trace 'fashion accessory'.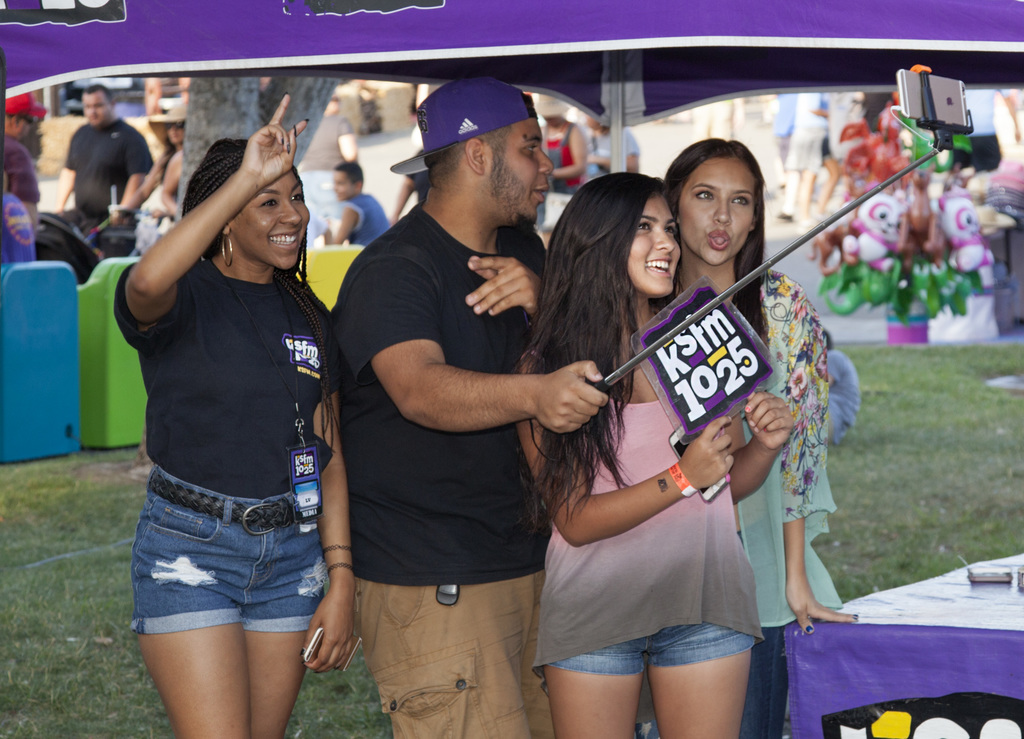
Traced to l=286, t=143, r=292, b=156.
